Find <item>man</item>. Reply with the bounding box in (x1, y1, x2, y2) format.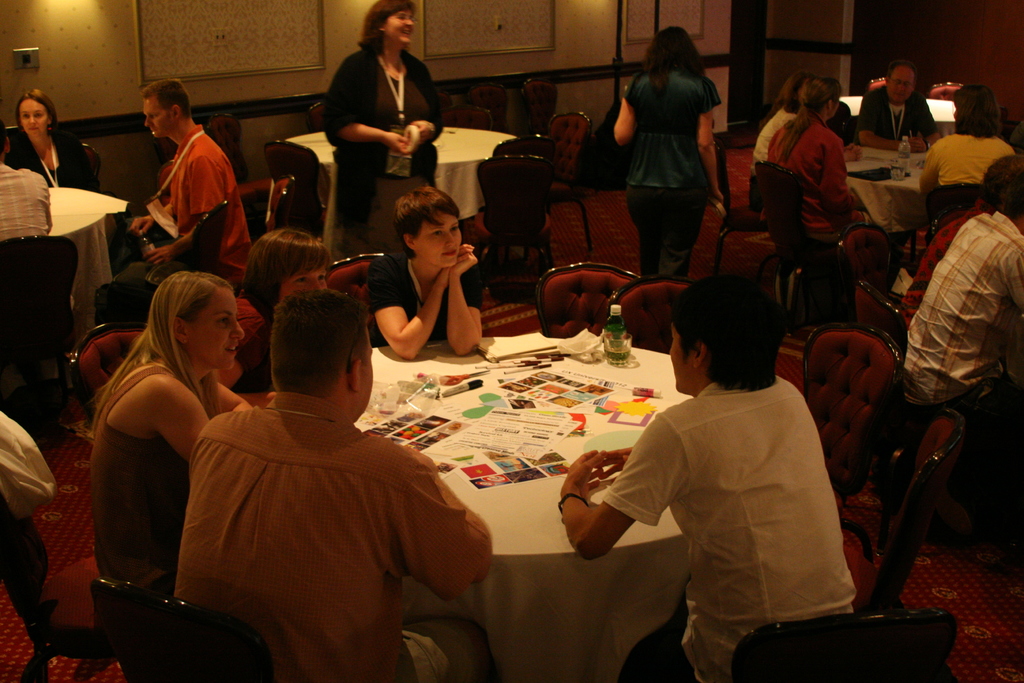
(175, 287, 490, 682).
